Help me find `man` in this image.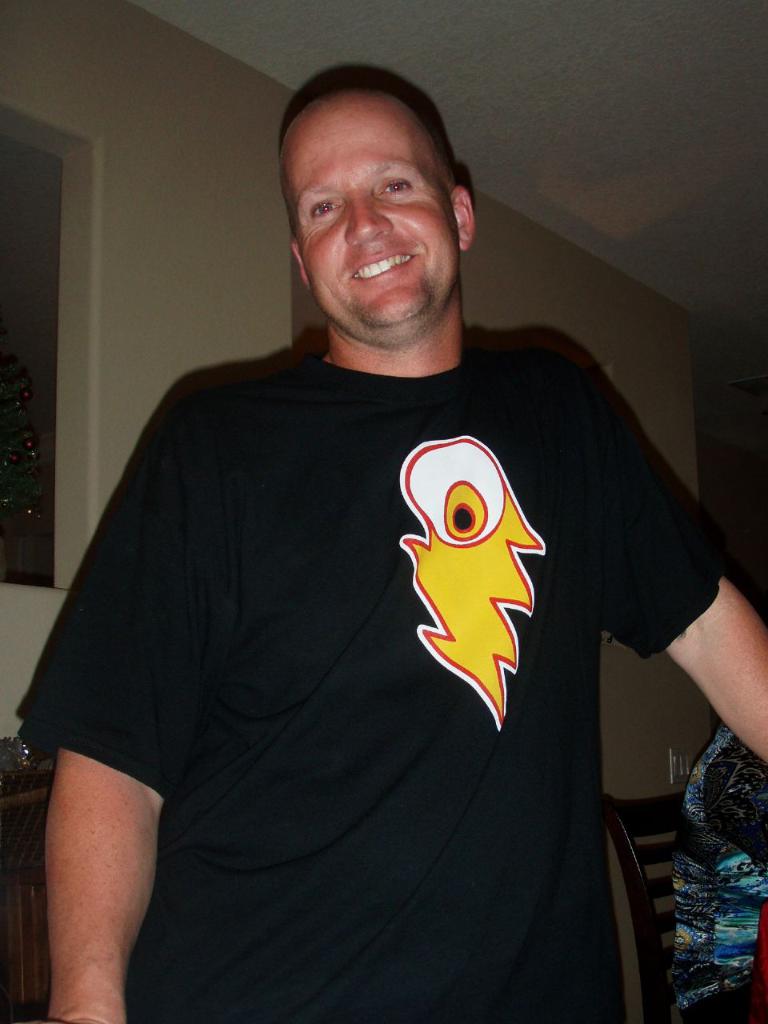
Found it: (27,46,738,998).
